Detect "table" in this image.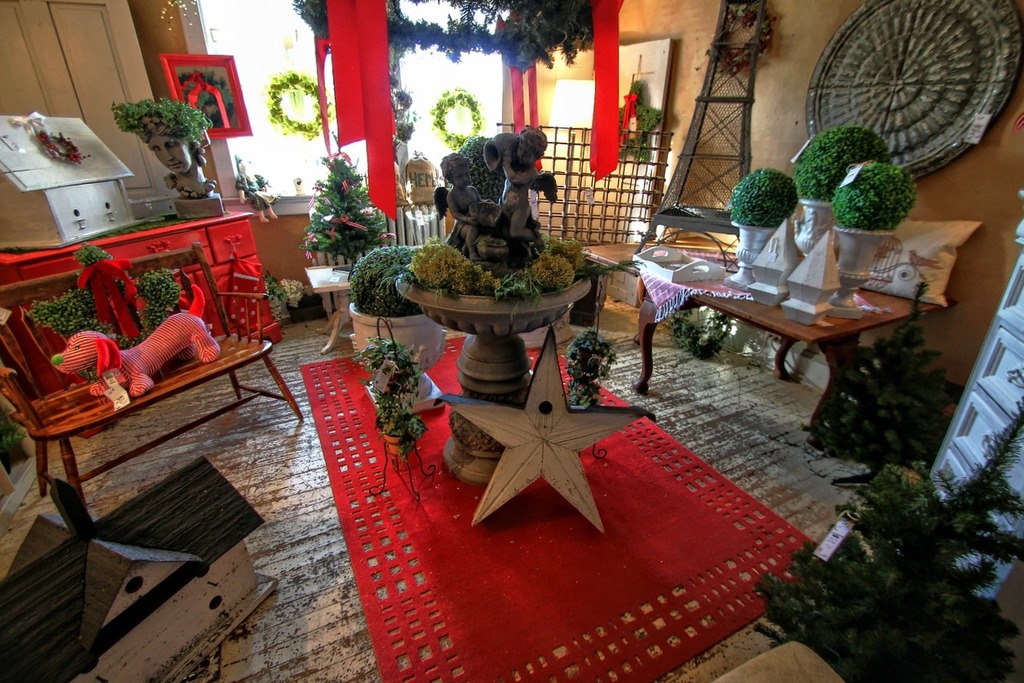
Detection: {"left": 625, "top": 234, "right": 987, "bottom": 434}.
